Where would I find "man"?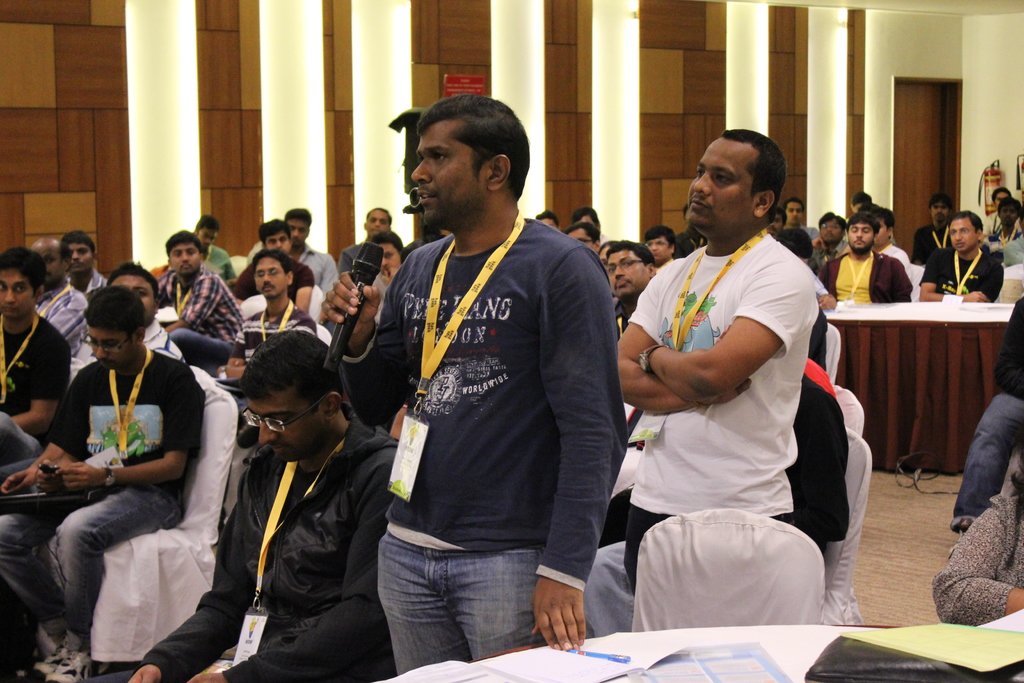
At box=[871, 211, 909, 274].
